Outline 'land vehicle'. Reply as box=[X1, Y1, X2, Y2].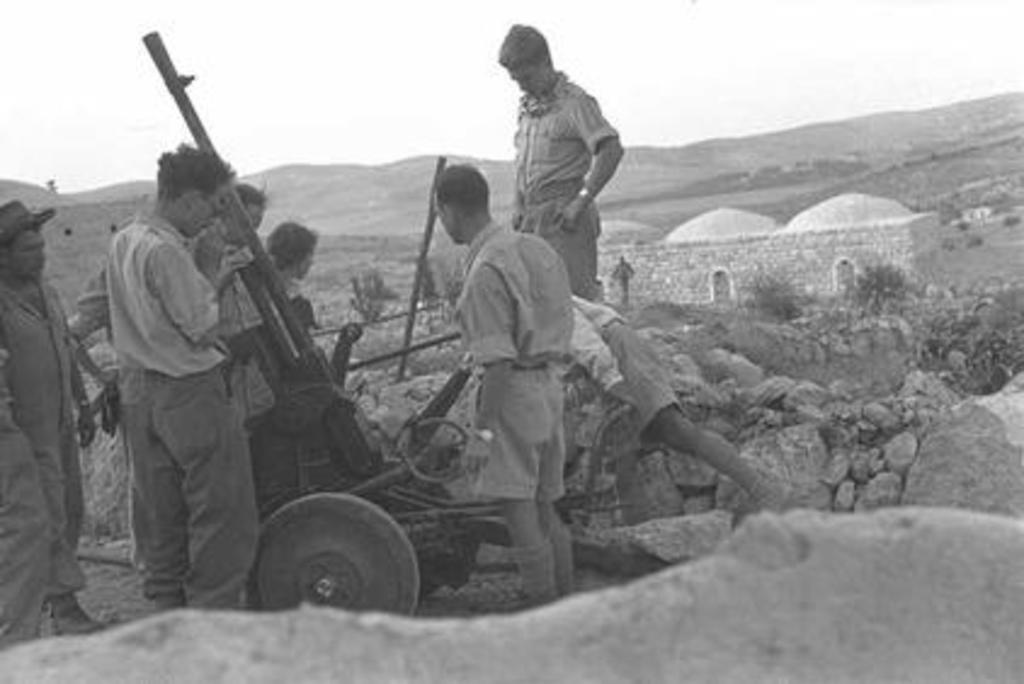
box=[131, 19, 747, 682].
